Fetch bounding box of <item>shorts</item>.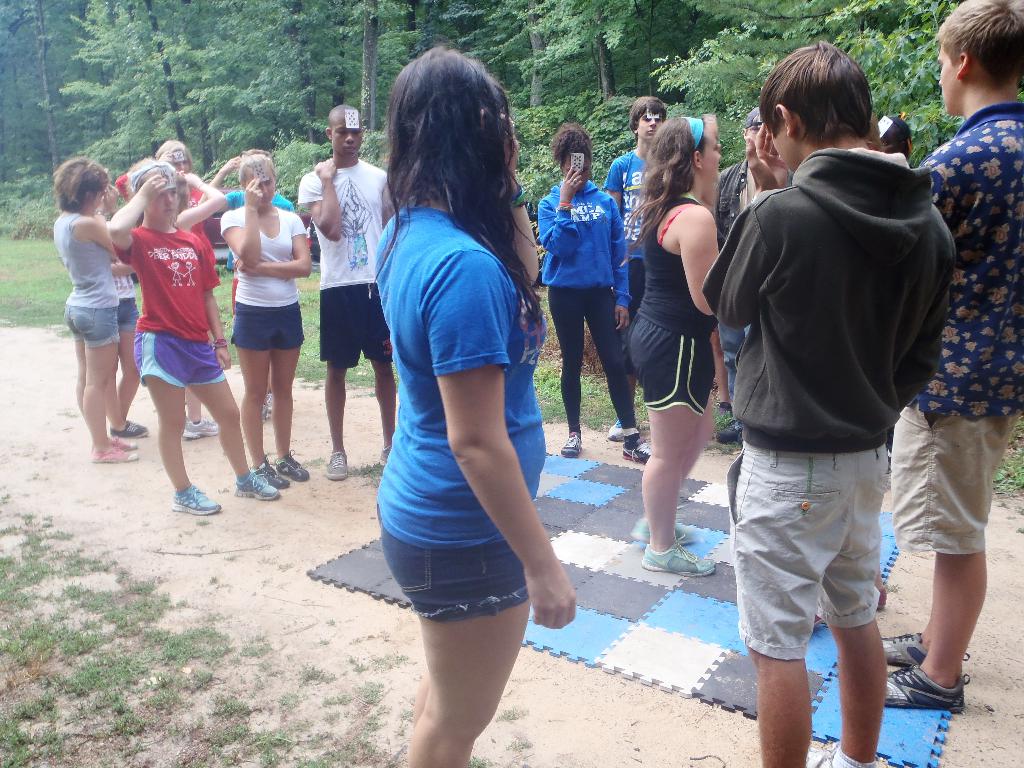
Bbox: bbox=(113, 295, 140, 332).
